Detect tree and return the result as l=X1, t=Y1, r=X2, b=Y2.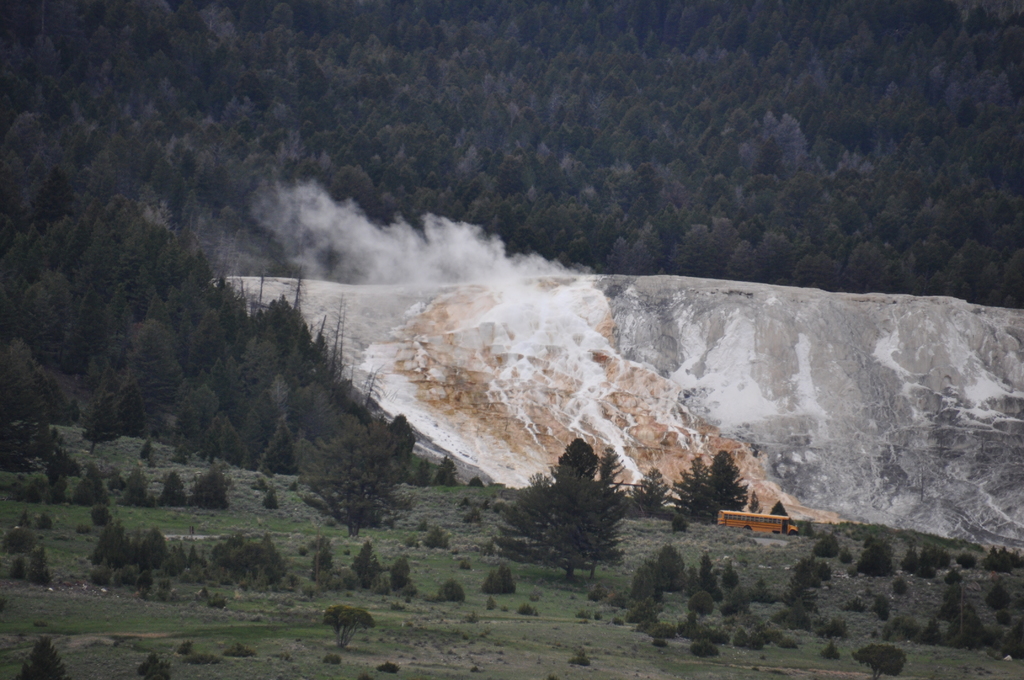
l=27, t=542, r=51, b=591.
